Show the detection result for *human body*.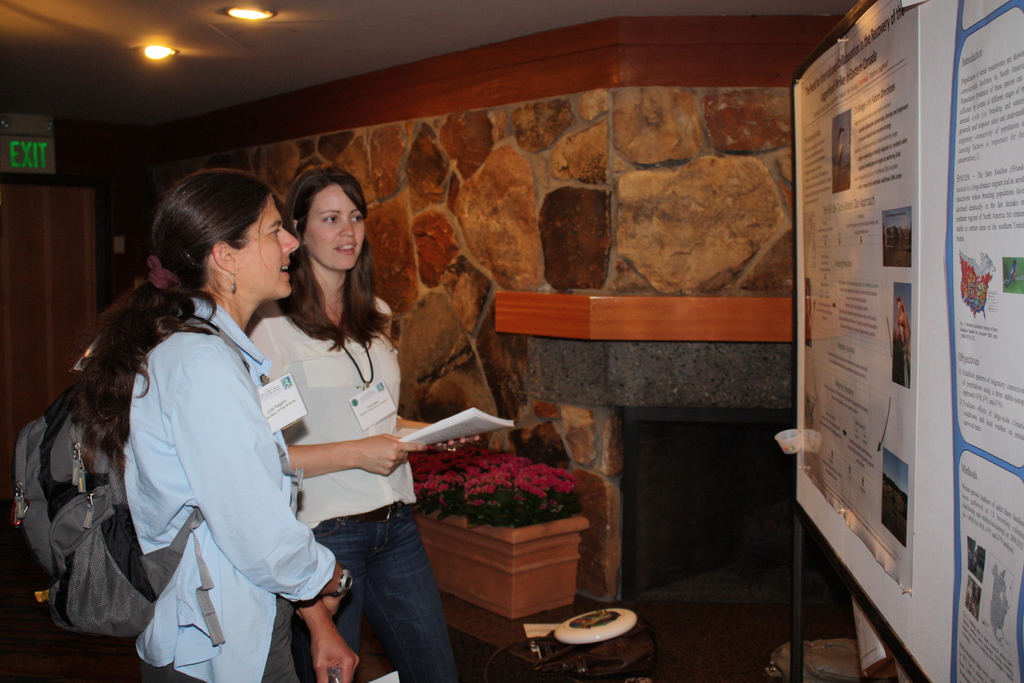
40:169:336:681.
